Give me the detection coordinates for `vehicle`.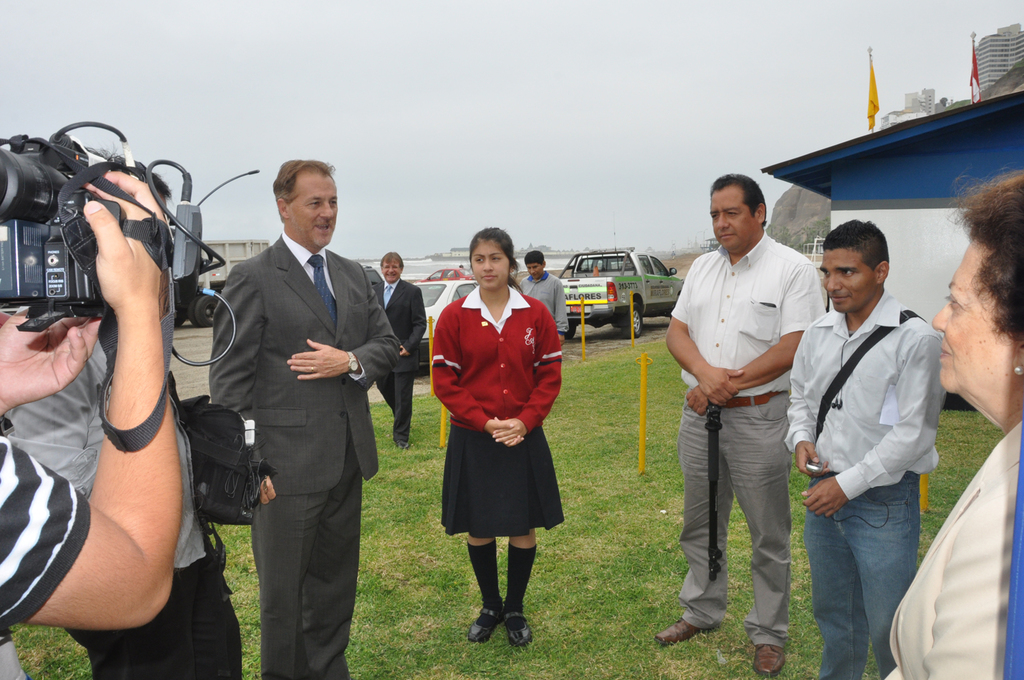
l=414, t=267, r=477, b=283.
